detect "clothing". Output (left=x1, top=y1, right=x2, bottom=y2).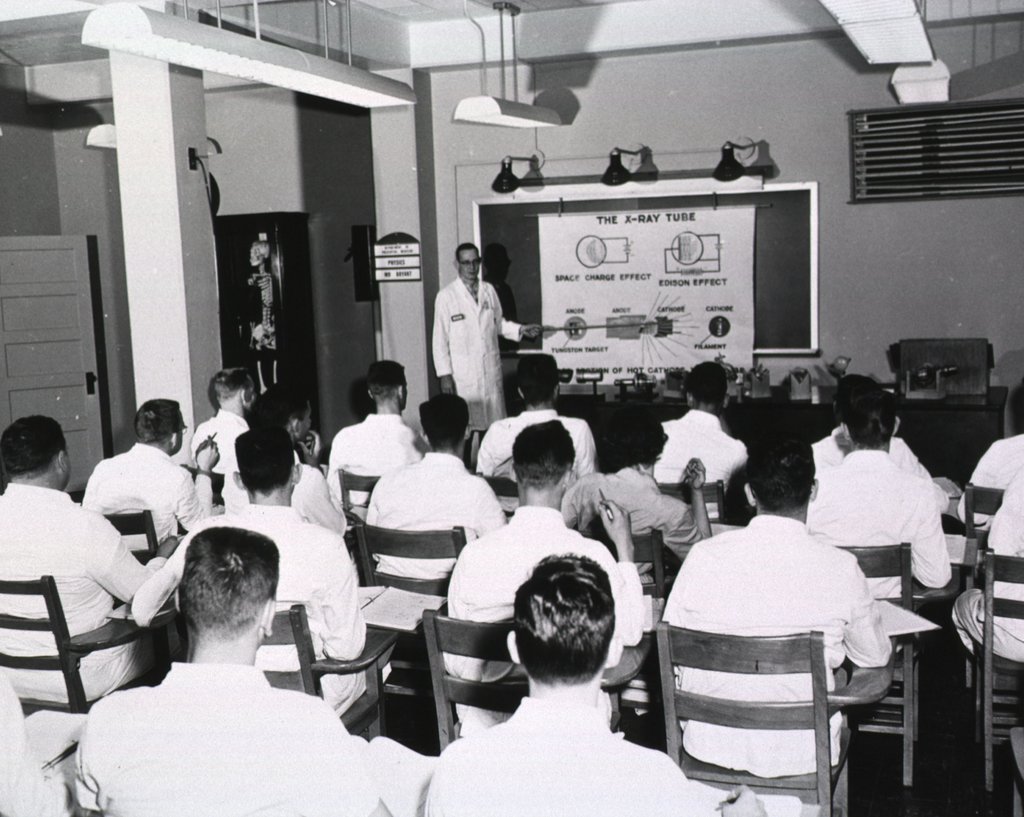
(left=79, top=439, right=195, bottom=576).
